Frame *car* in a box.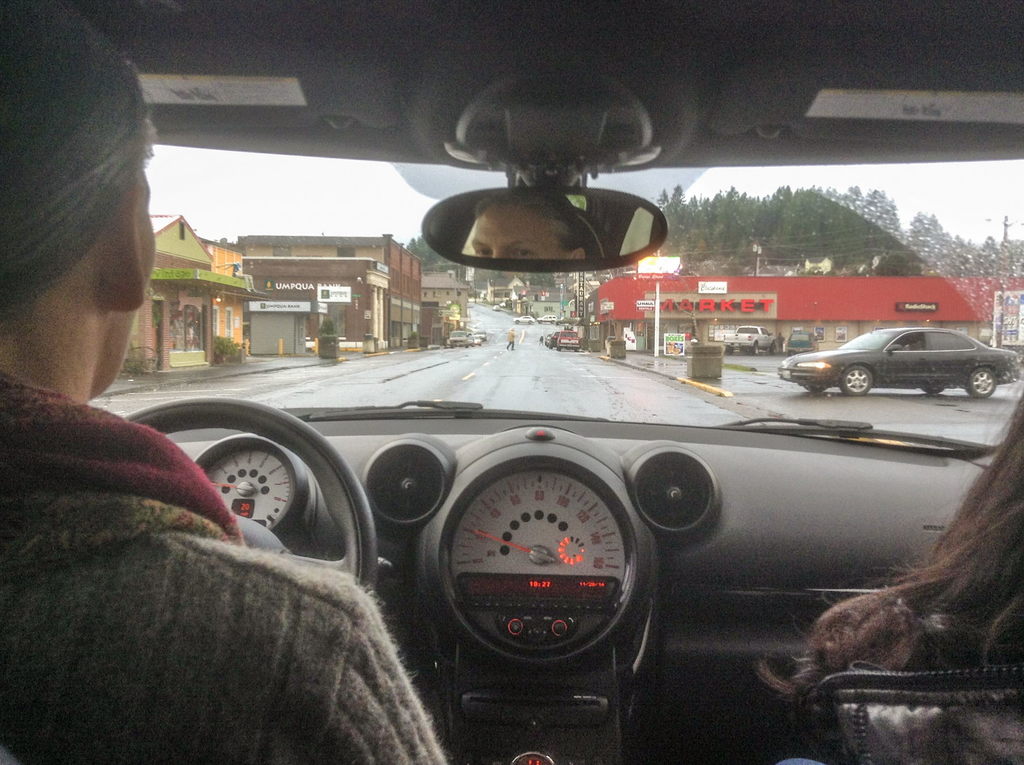
772, 325, 1022, 398.
